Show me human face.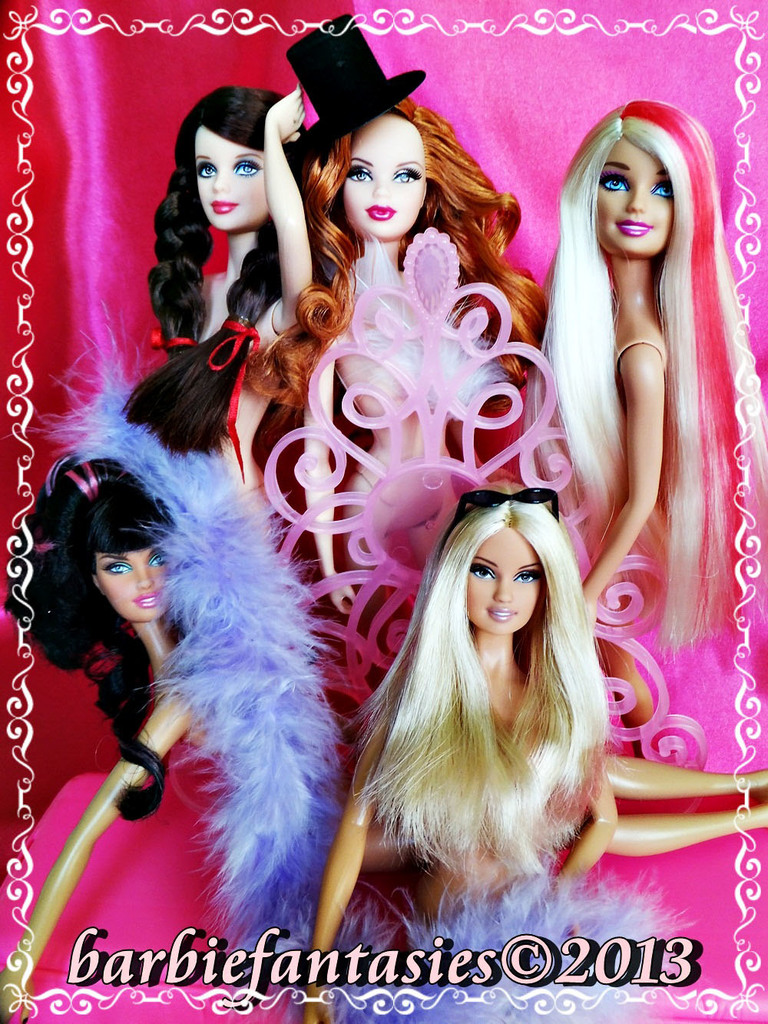
human face is here: (left=196, top=131, right=272, bottom=222).
